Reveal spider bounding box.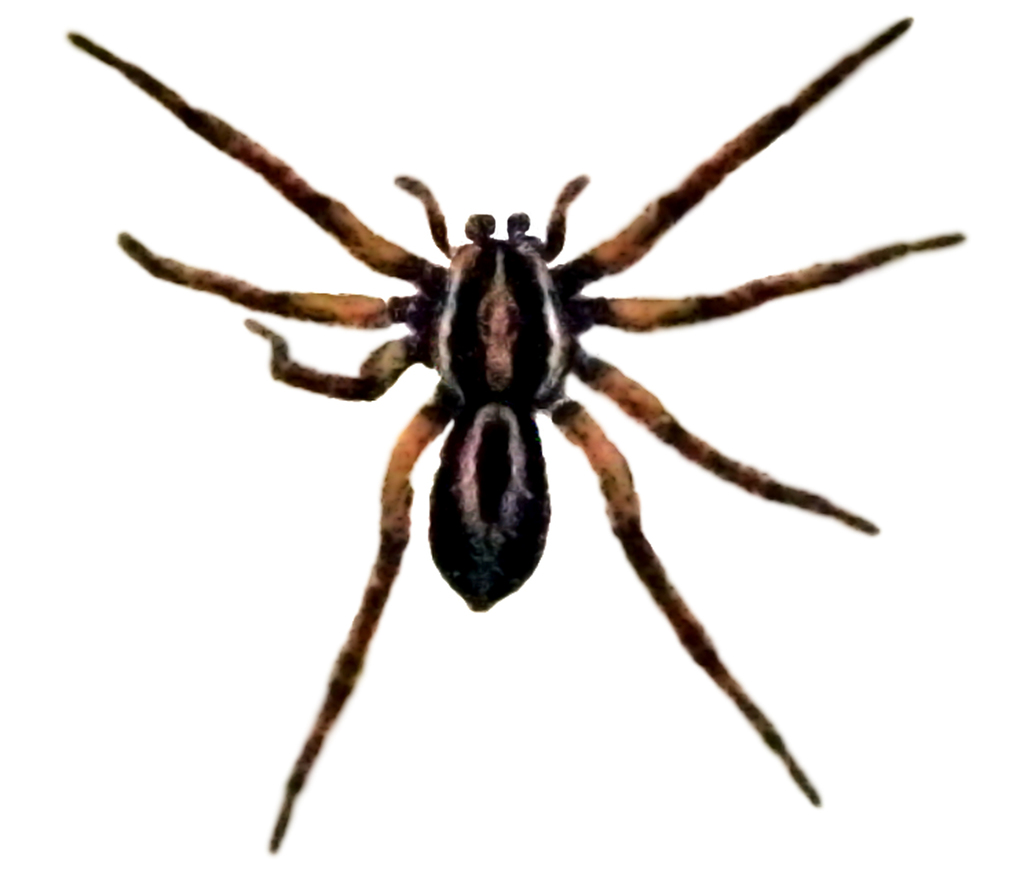
Revealed: <bbox>59, 10, 968, 852</bbox>.
